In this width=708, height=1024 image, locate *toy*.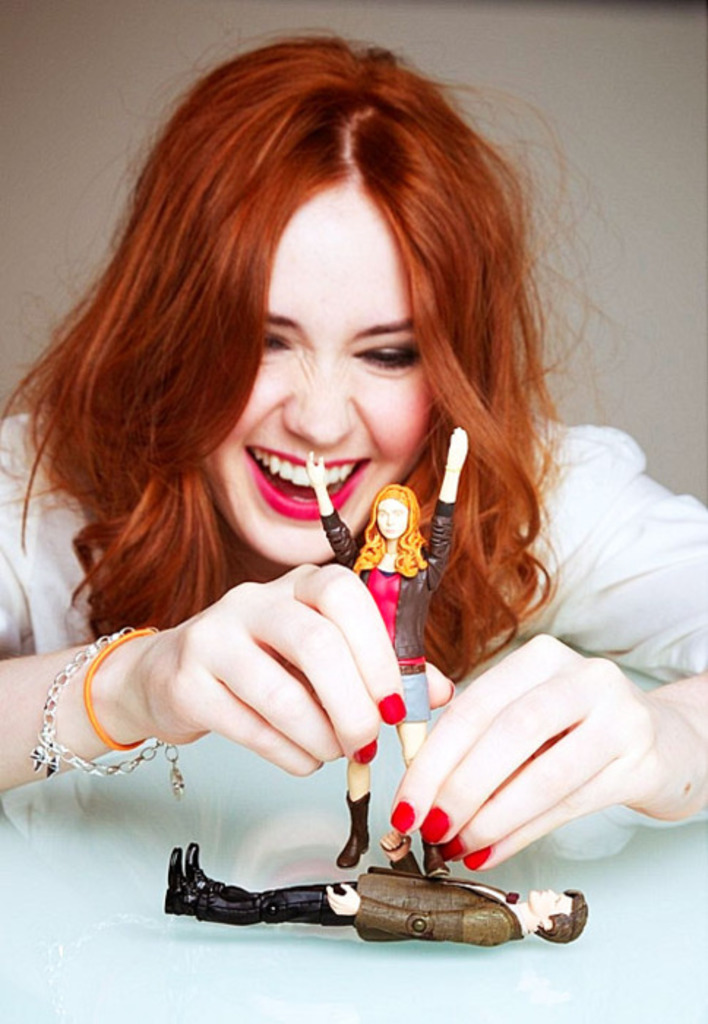
Bounding box: select_region(298, 424, 458, 885).
